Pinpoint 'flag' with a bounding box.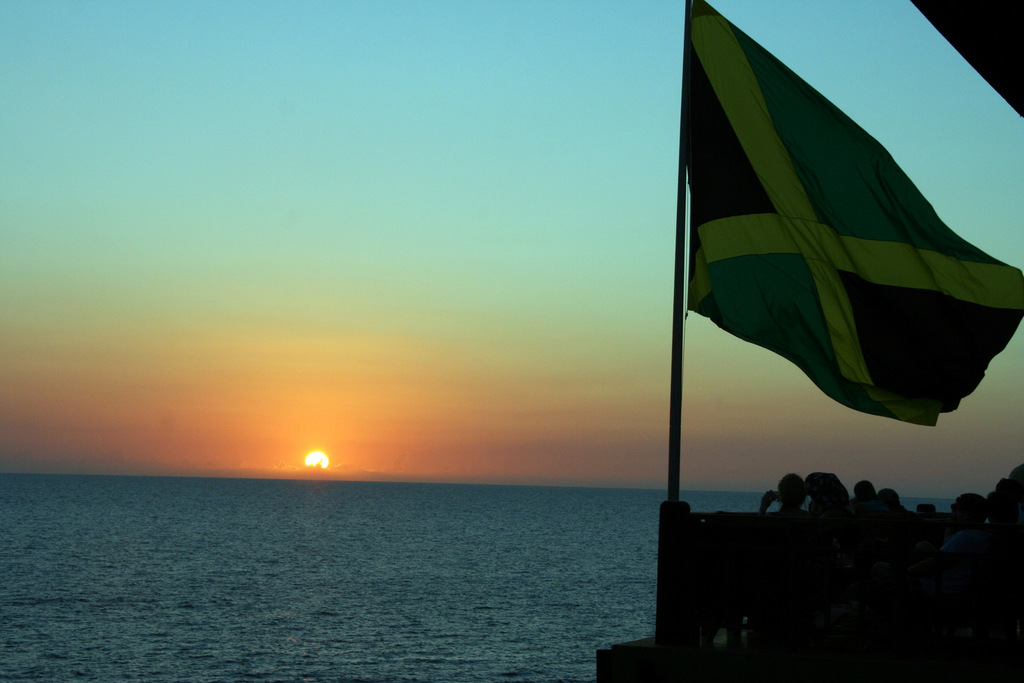
detection(672, 5, 1014, 460).
